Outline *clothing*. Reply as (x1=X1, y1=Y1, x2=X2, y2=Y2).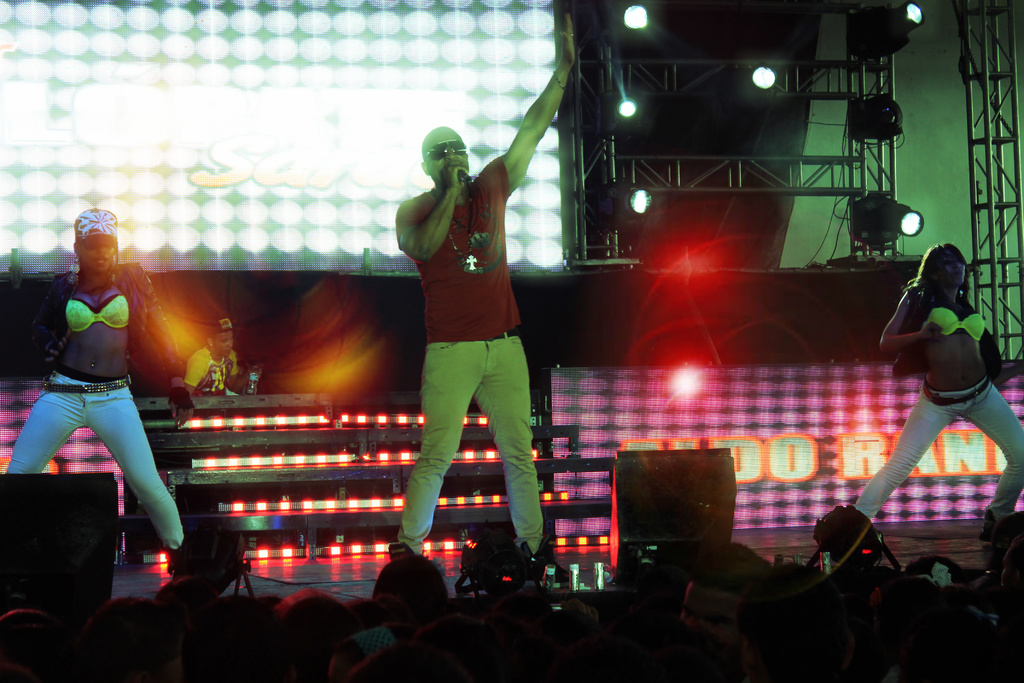
(x1=854, y1=374, x2=1023, y2=525).
